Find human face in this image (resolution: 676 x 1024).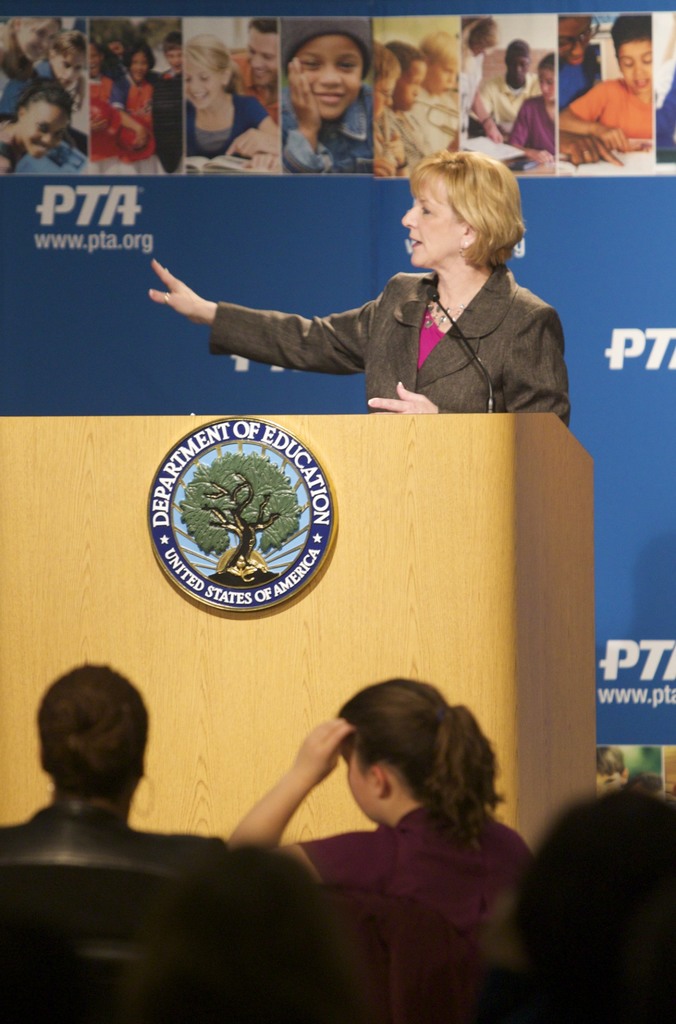
Rect(399, 186, 463, 266).
